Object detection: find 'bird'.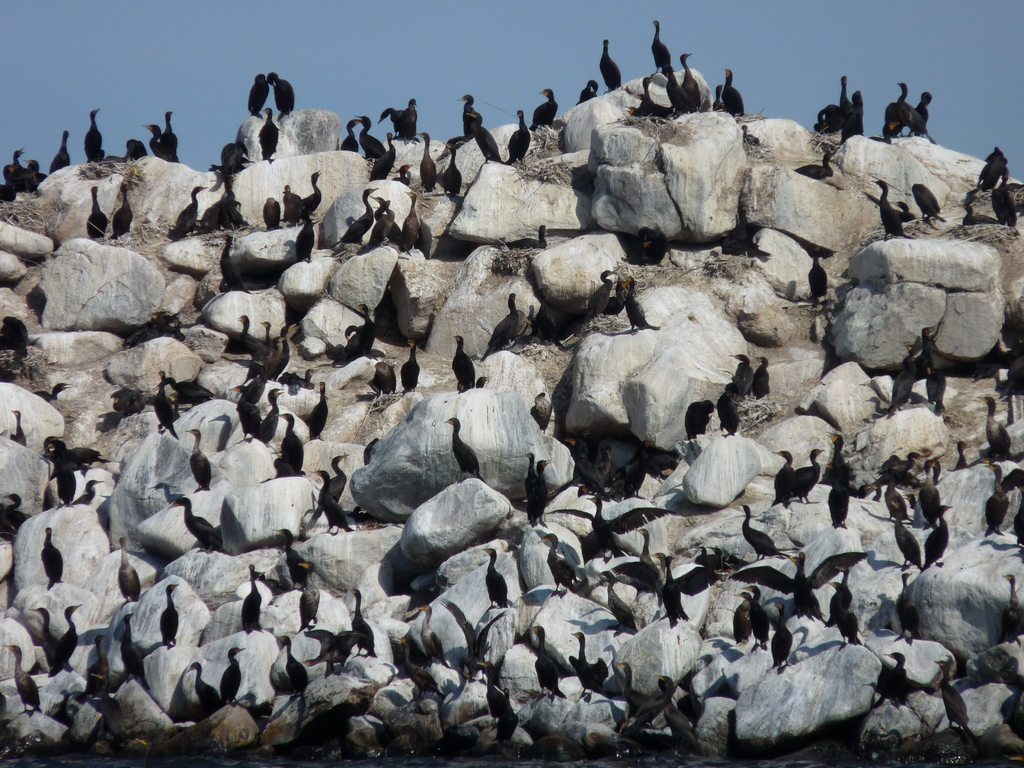
locate(0, 147, 50, 196).
